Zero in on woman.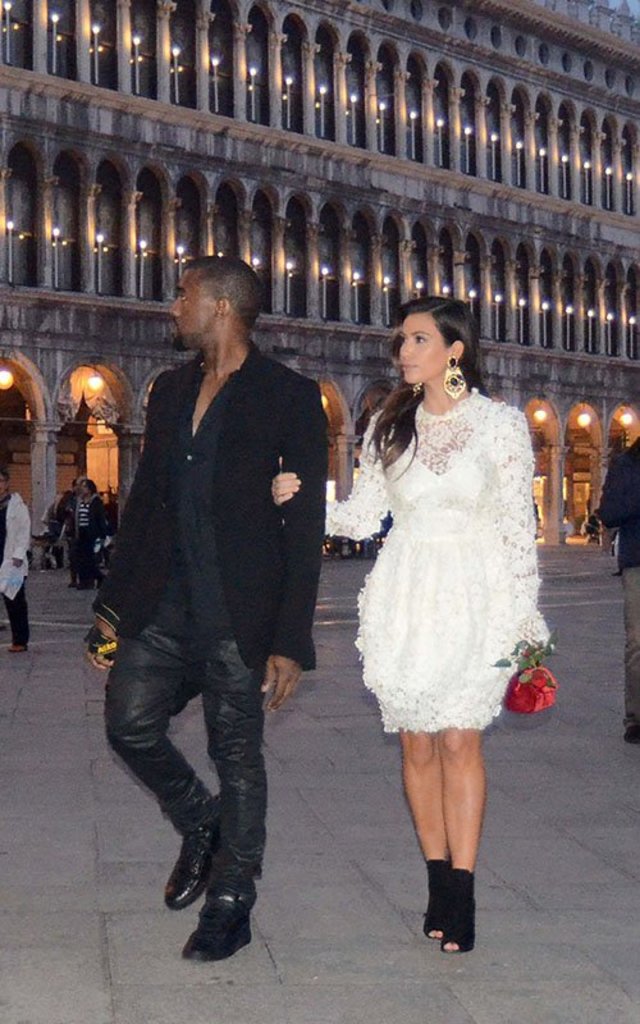
Zeroed in: 339/335/550/893.
